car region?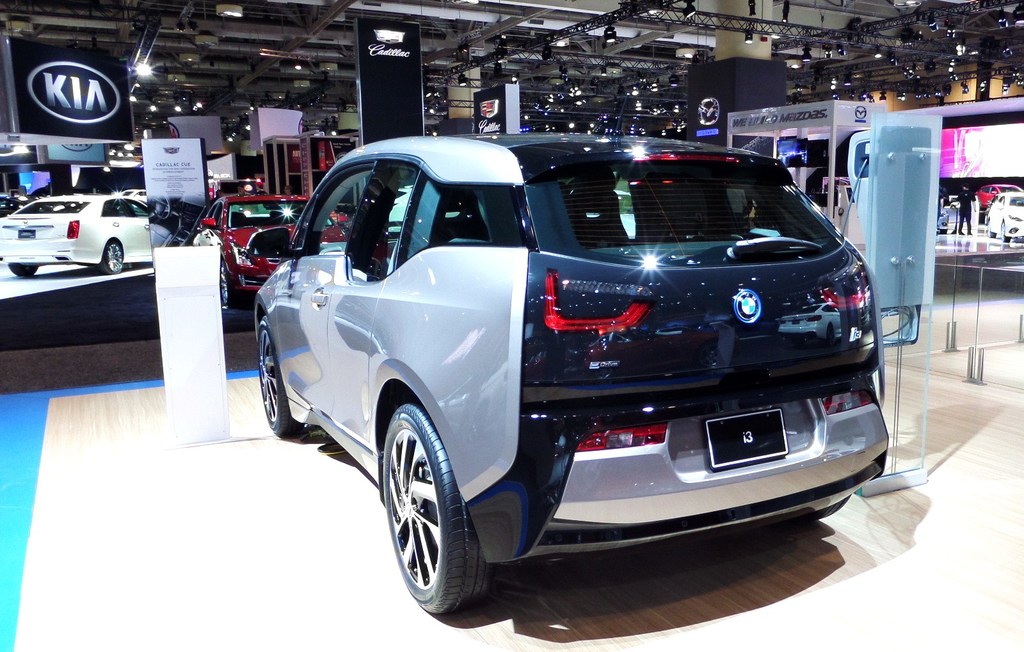
Rect(984, 191, 1023, 242)
